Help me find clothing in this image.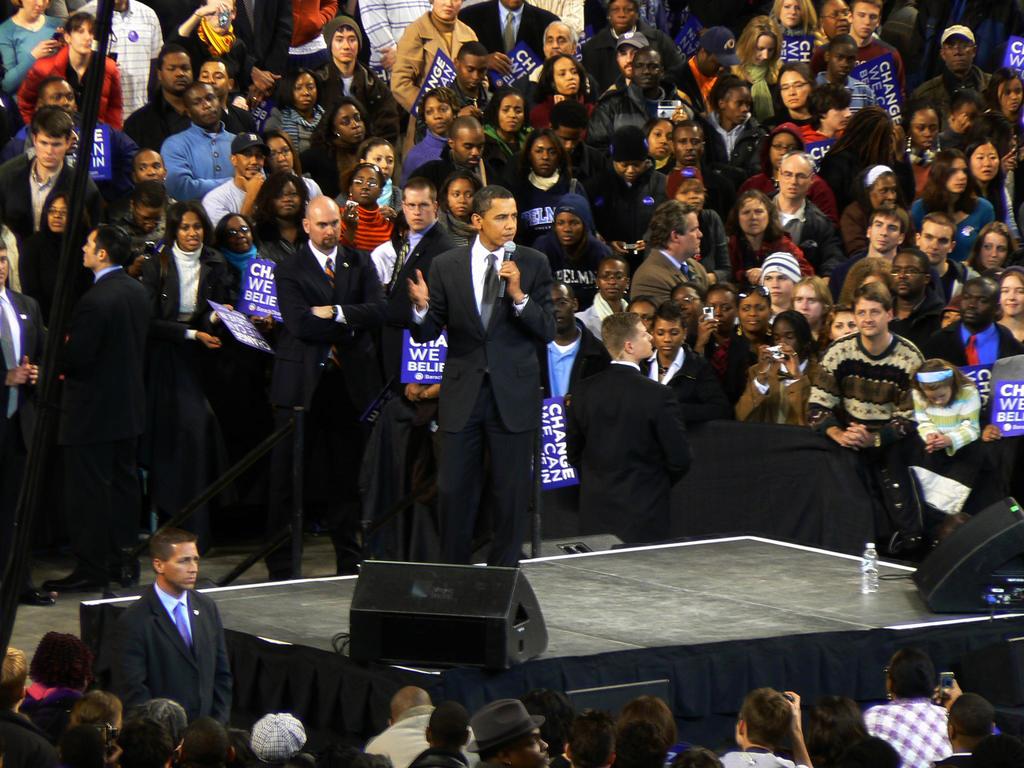
Found it: {"x1": 282, "y1": 0, "x2": 335, "y2": 72}.
